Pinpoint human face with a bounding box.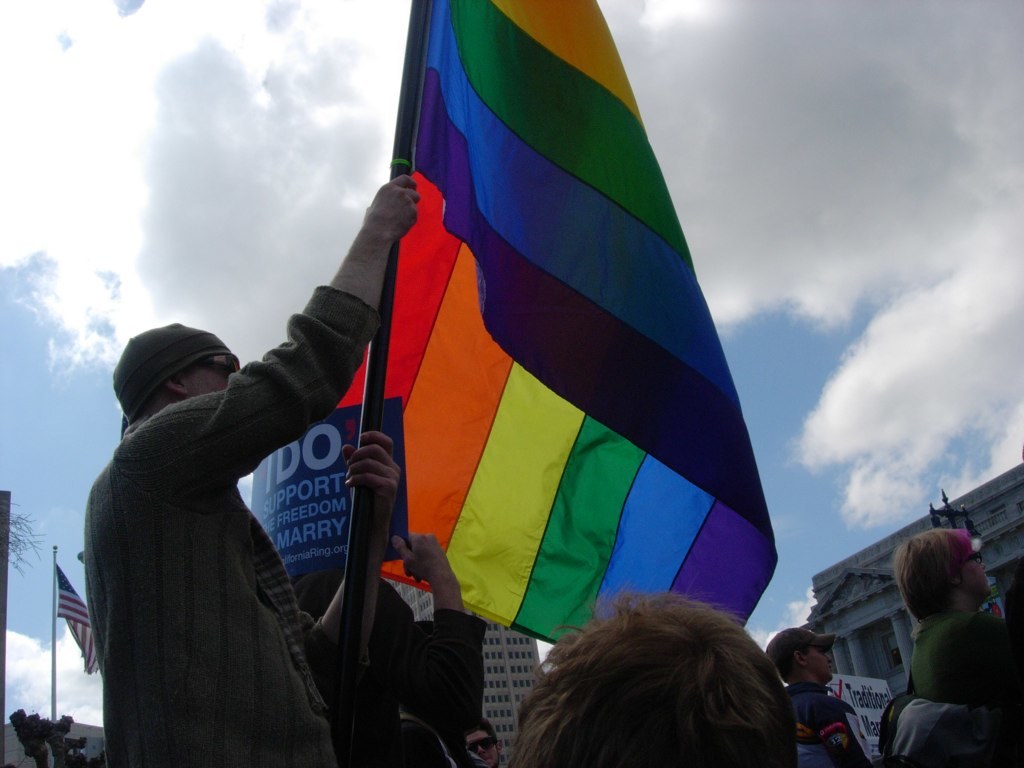
pyautogui.locateOnScreen(965, 543, 988, 595).
